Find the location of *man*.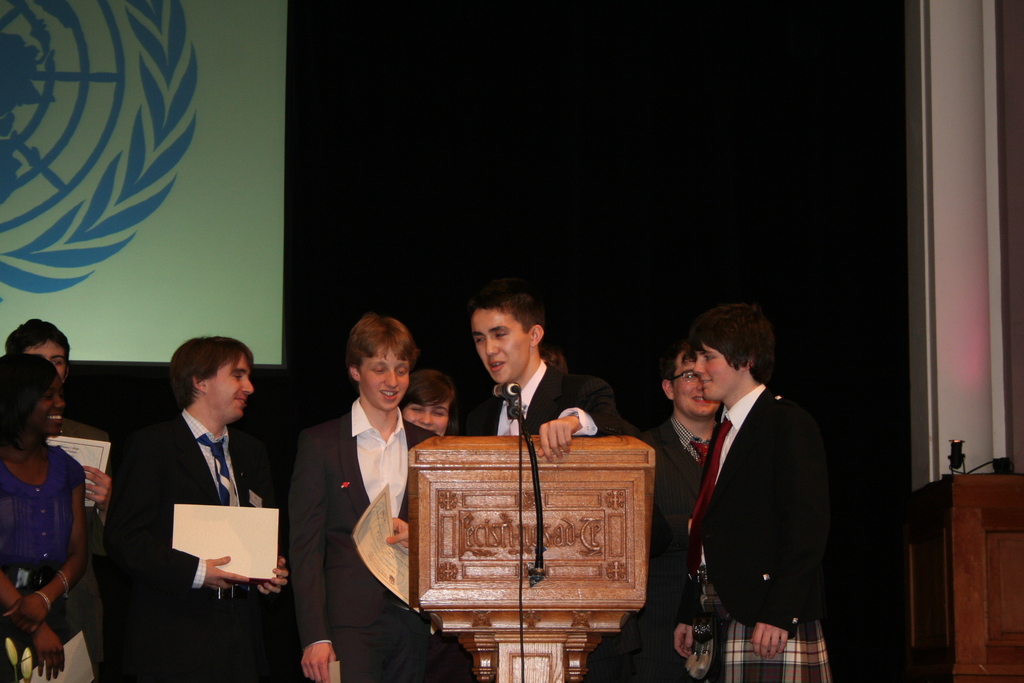
Location: [left=0, top=289, right=87, bottom=443].
